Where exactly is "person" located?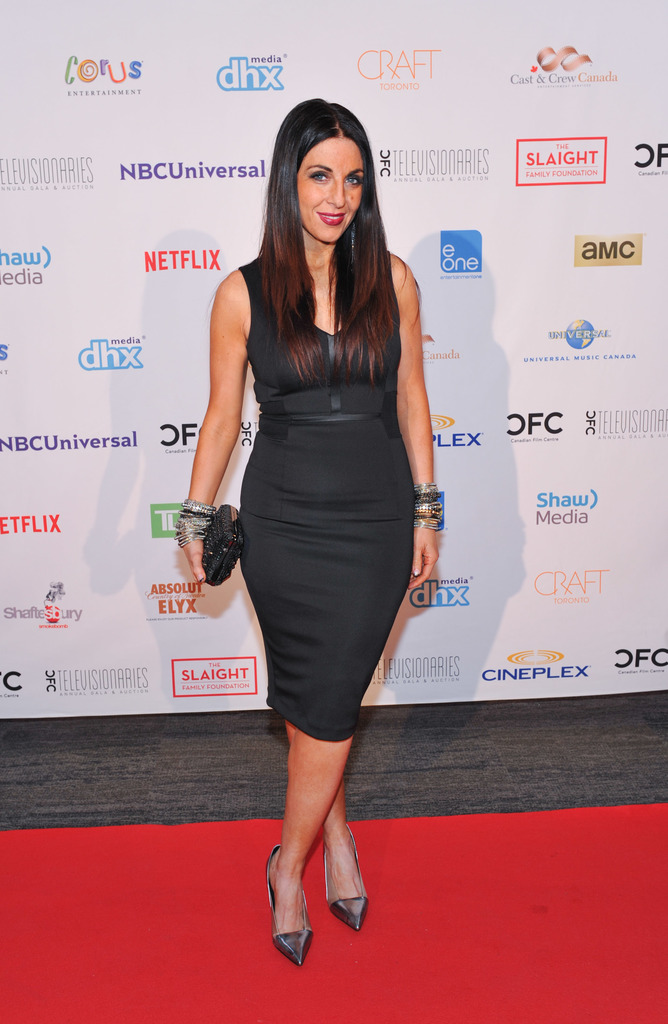
Its bounding box is [left=177, top=79, right=453, bottom=965].
